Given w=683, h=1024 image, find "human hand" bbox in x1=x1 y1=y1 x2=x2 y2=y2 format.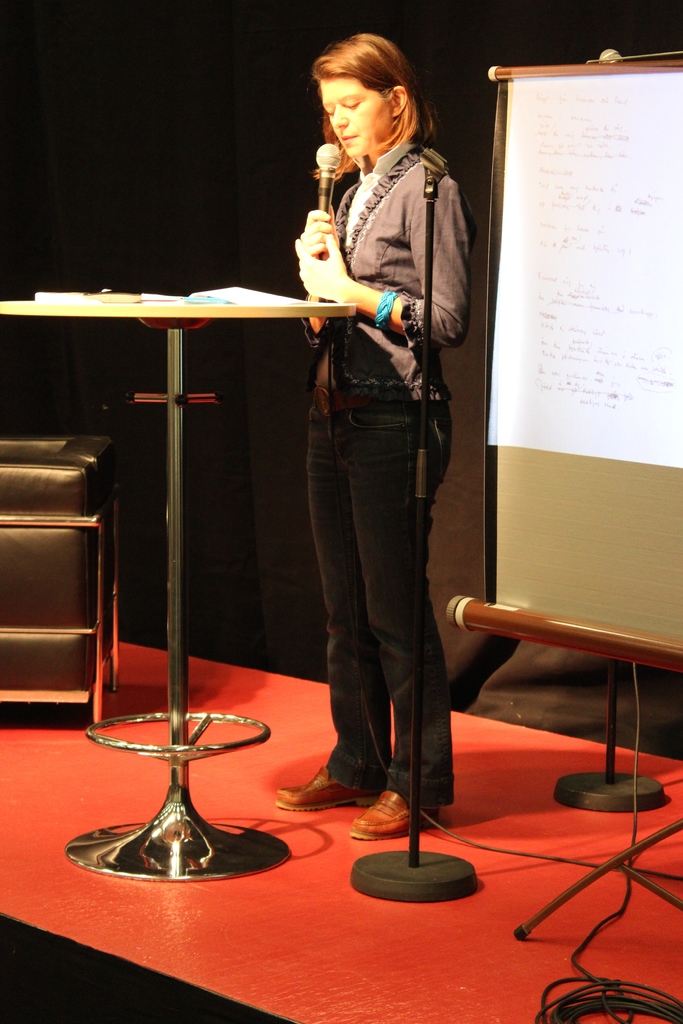
x1=295 y1=230 x2=354 y2=302.
